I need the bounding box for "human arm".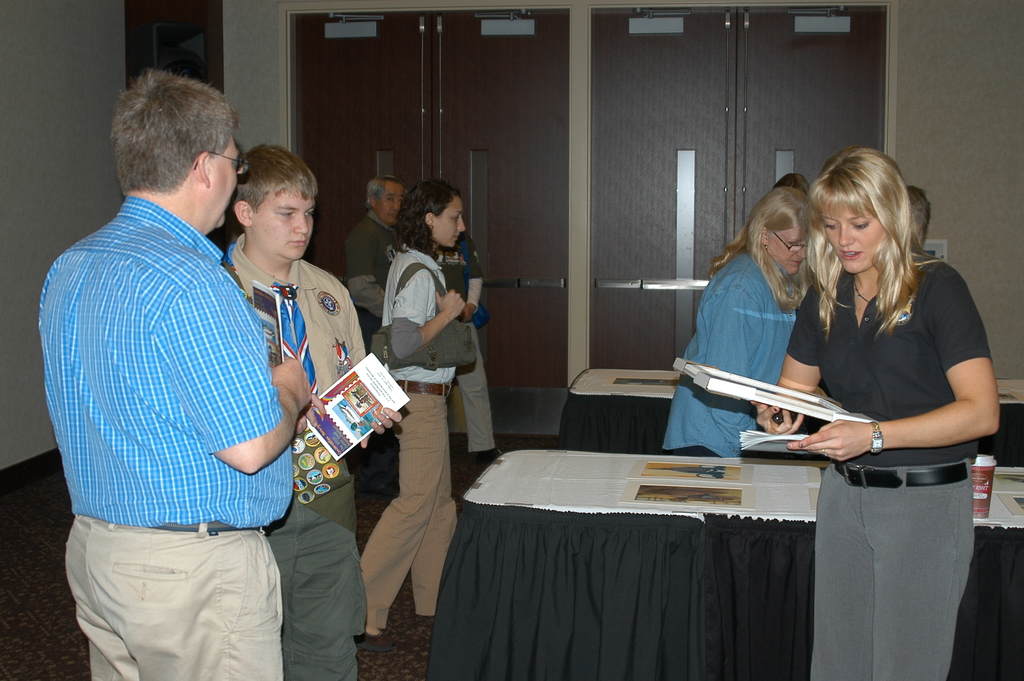
Here it is: (346, 285, 404, 447).
